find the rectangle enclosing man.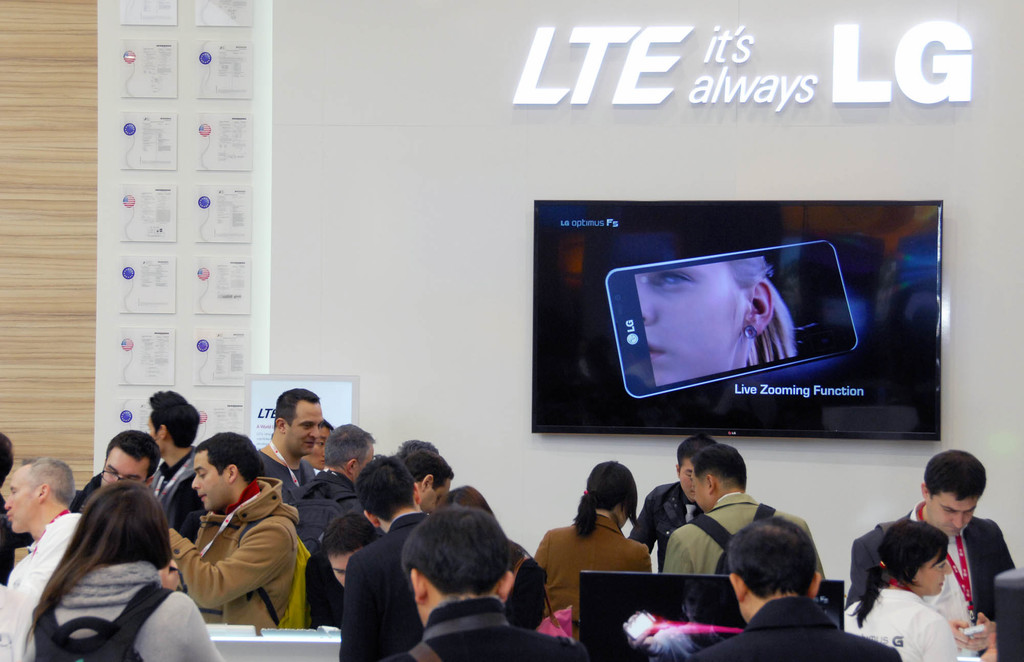
locate(283, 421, 375, 546).
